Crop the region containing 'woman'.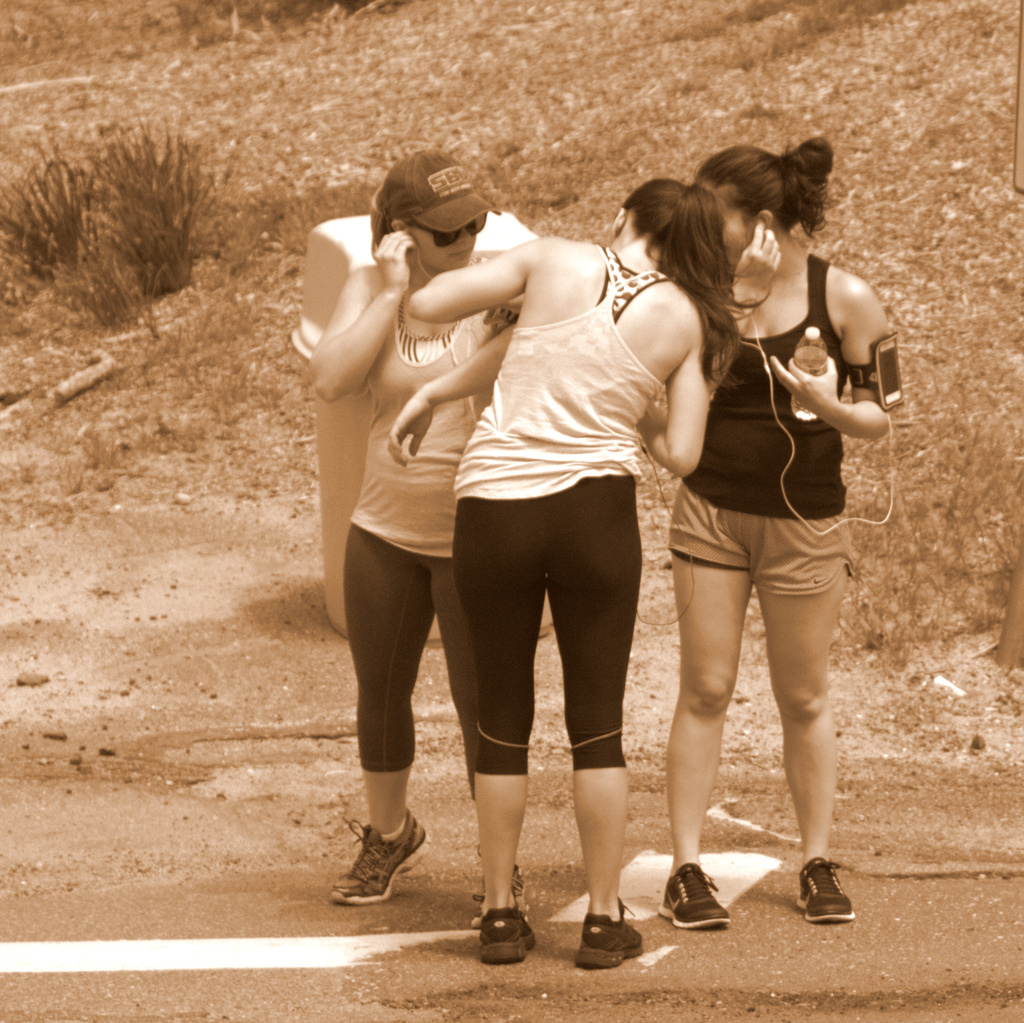
Crop region: detection(307, 144, 532, 928).
